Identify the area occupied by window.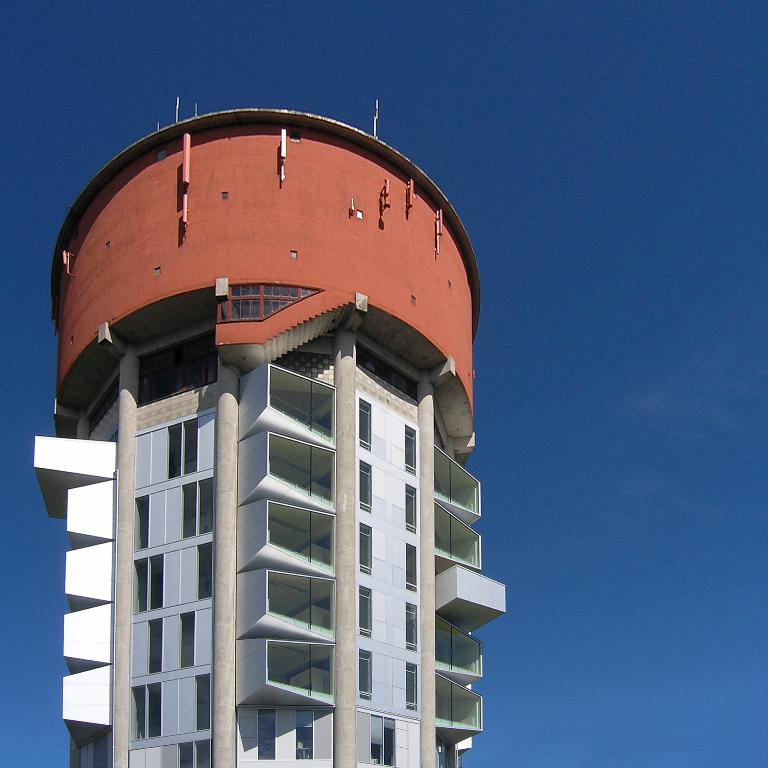
Area: rect(407, 544, 420, 594).
